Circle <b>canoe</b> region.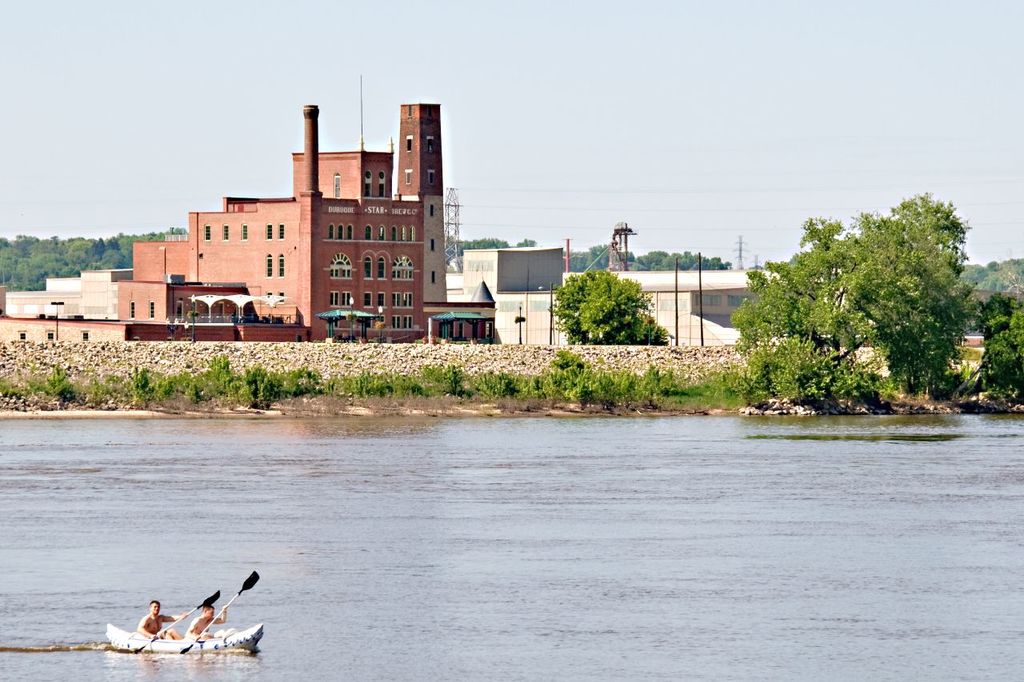
Region: x1=113 y1=616 x2=264 y2=648.
